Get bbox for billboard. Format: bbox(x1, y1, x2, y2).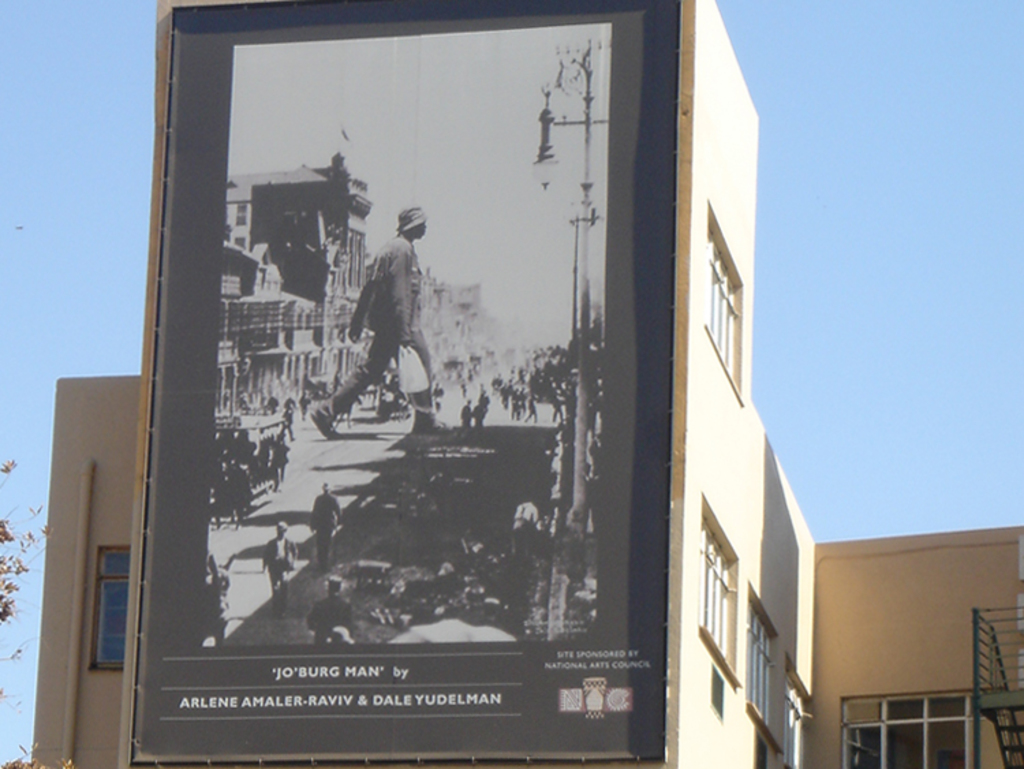
bbox(87, 25, 725, 762).
